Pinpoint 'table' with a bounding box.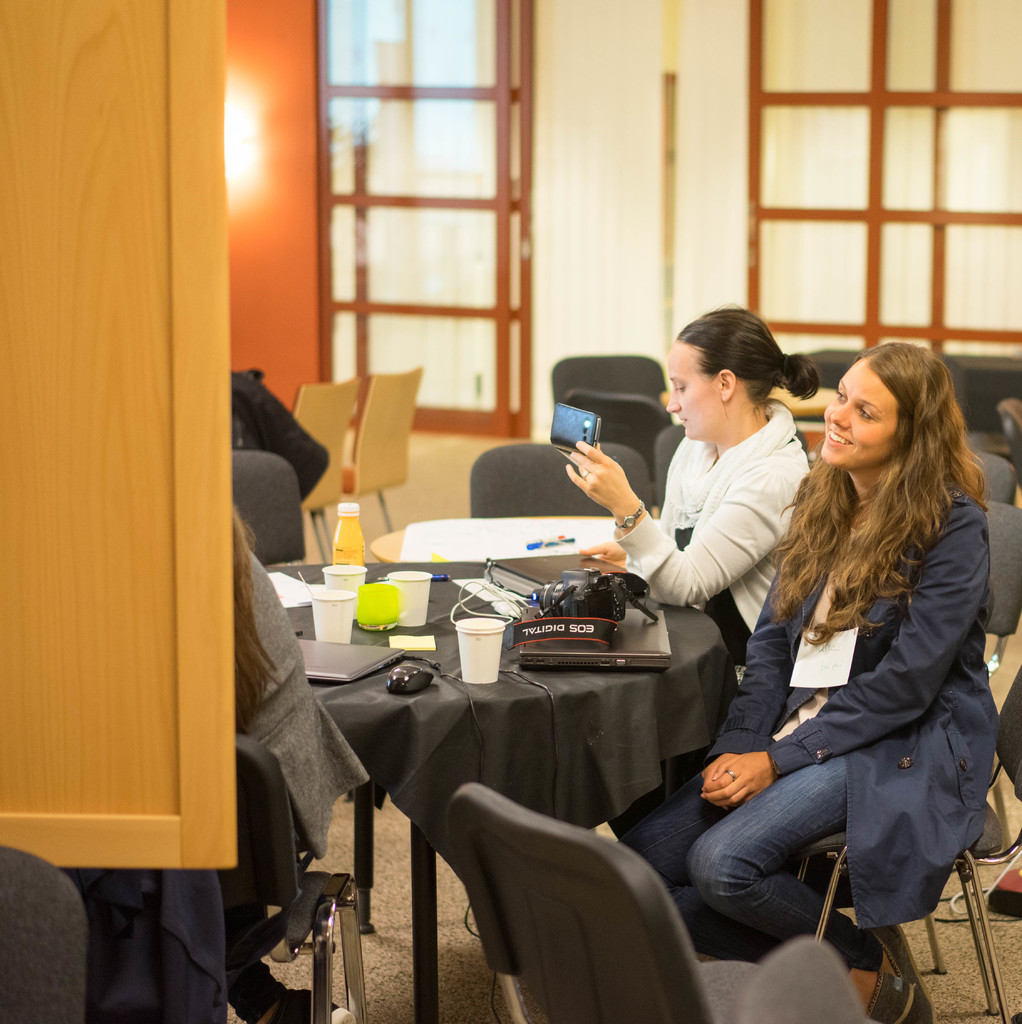
region(262, 557, 754, 980).
